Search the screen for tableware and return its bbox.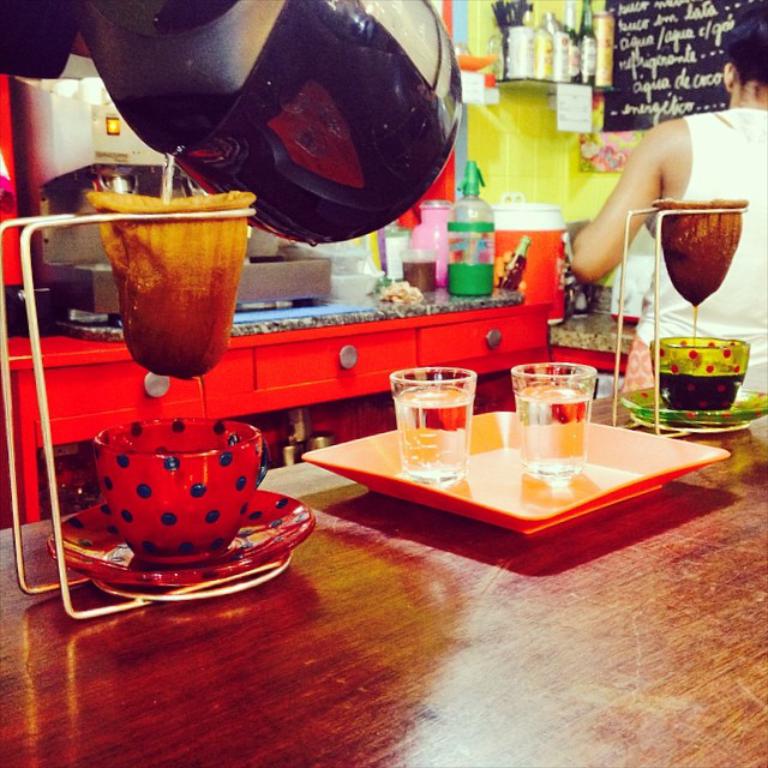
Found: box=[624, 385, 767, 433].
